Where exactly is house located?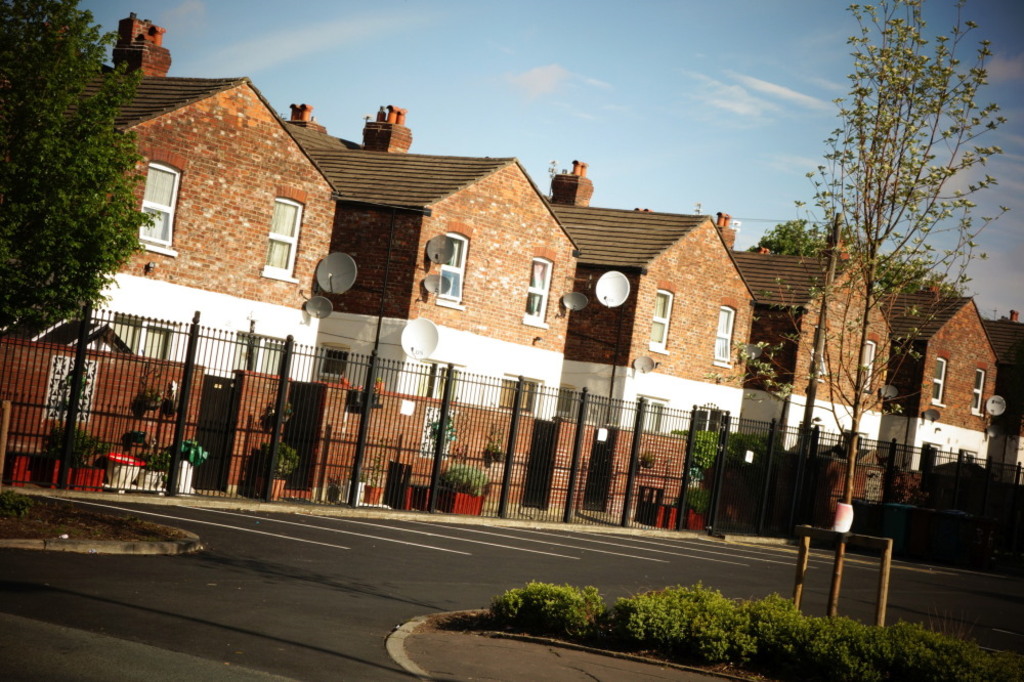
Its bounding box is (983,309,1023,491).
